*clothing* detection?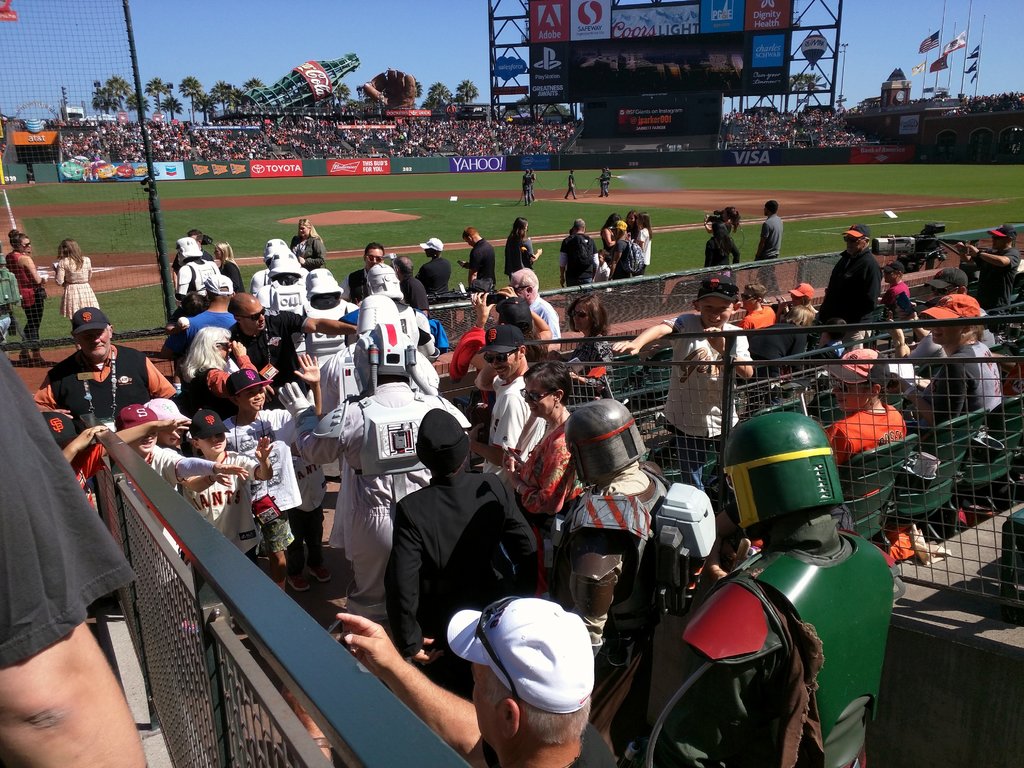
[left=506, top=233, right=537, bottom=280]
